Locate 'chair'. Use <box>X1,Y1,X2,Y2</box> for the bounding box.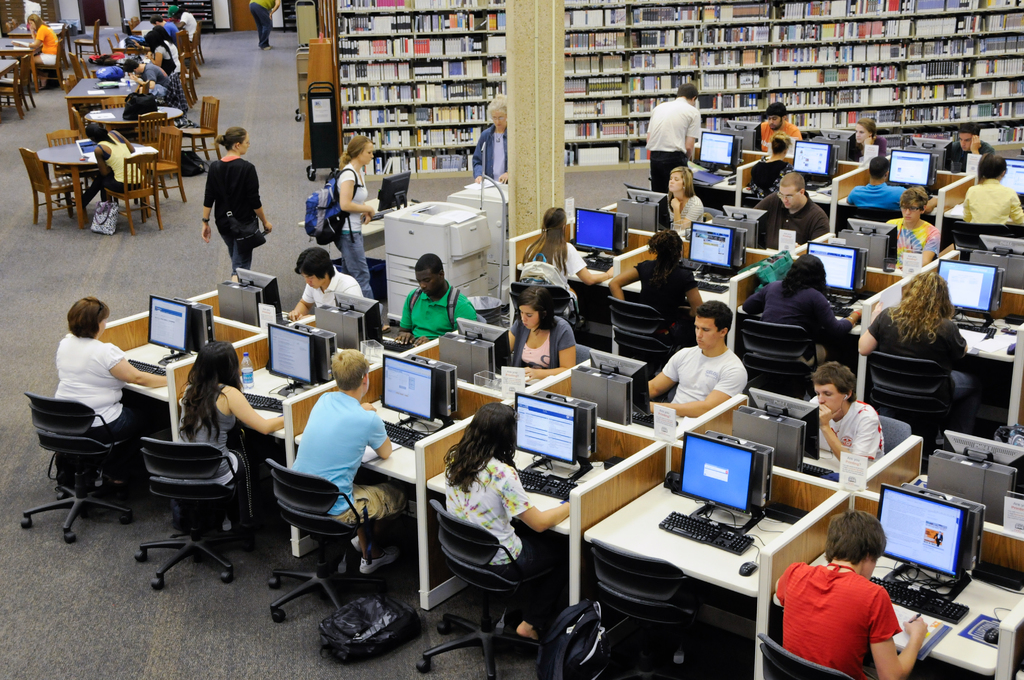
<box>509,282,588,344</box>.
